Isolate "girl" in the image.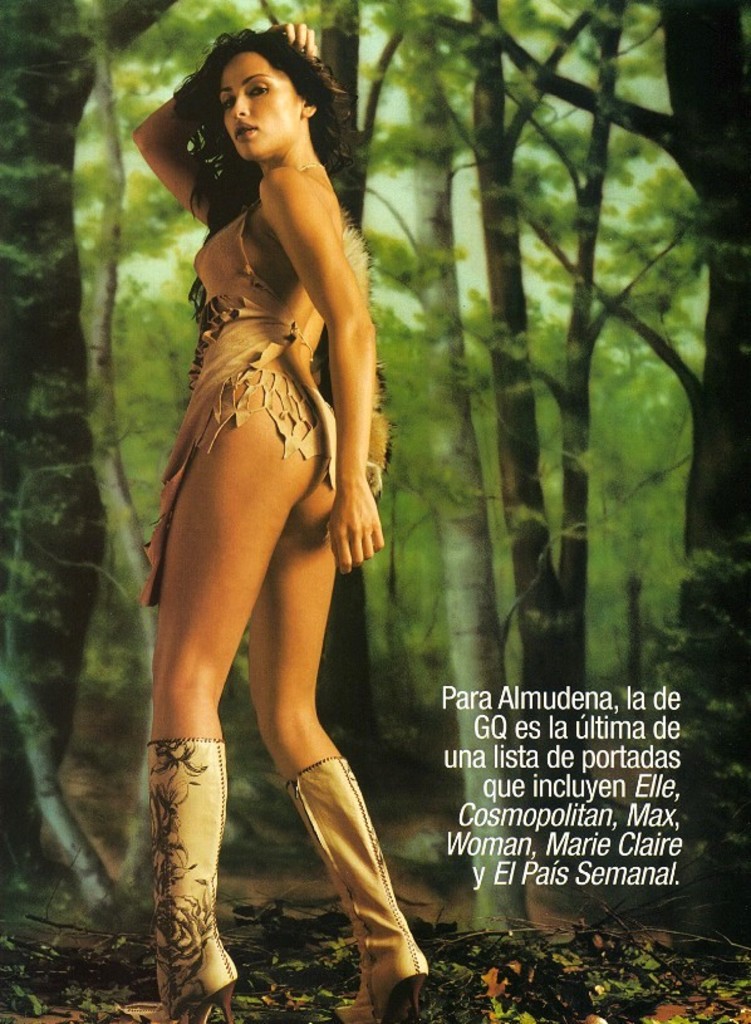
Isolated region: box(129, 18, 430, 1023).
